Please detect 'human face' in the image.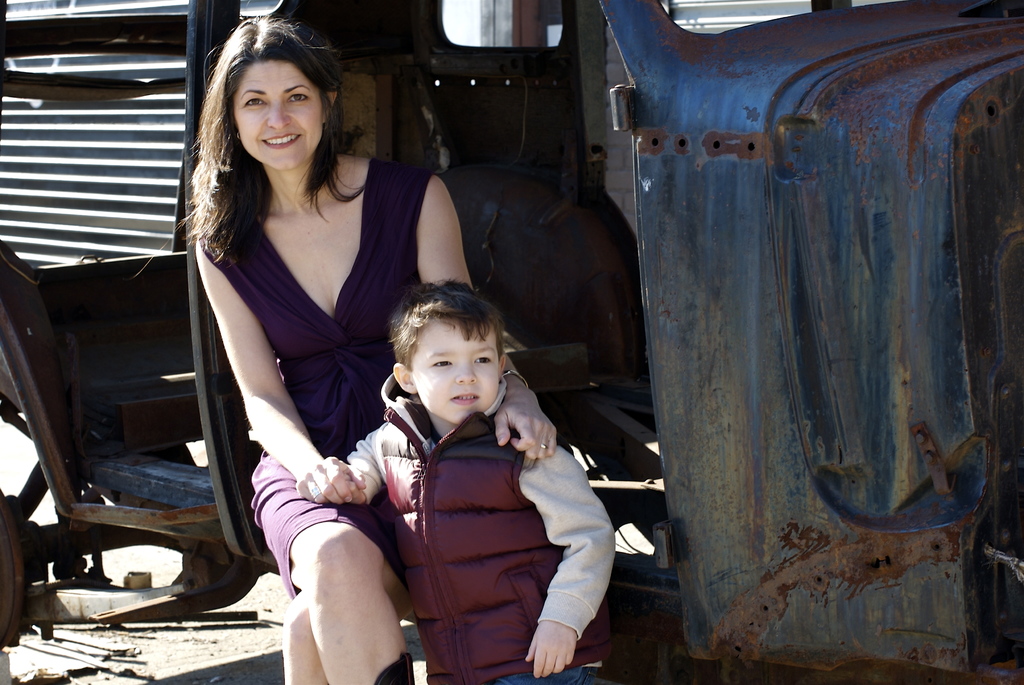
region(417, 318, 509, 424).
